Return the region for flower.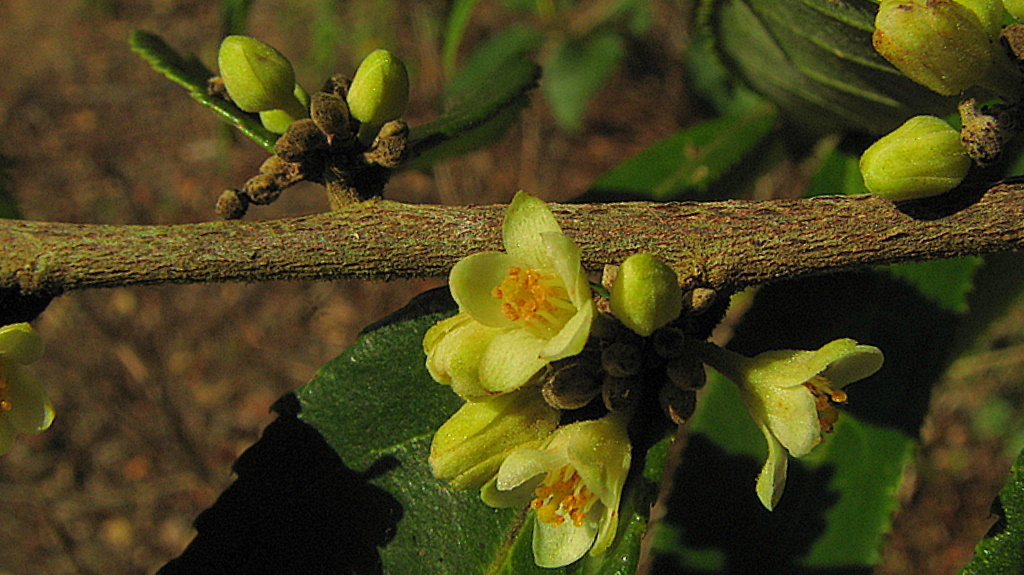
449/189/602/390.
